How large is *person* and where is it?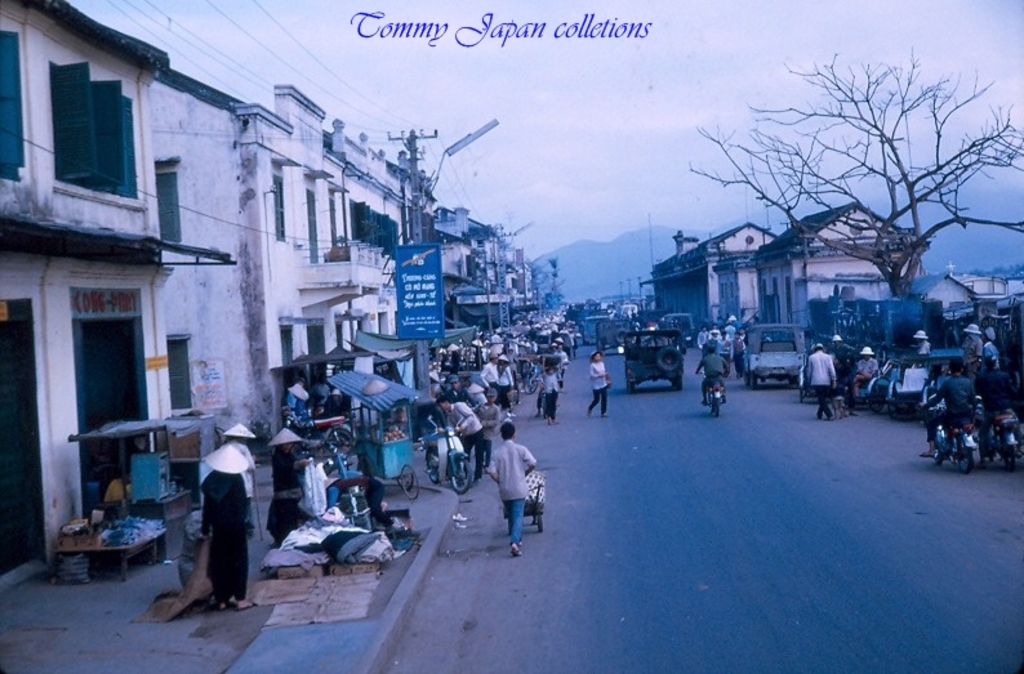
Bounding box: left=285, top=380, right=306, bottom=428.
